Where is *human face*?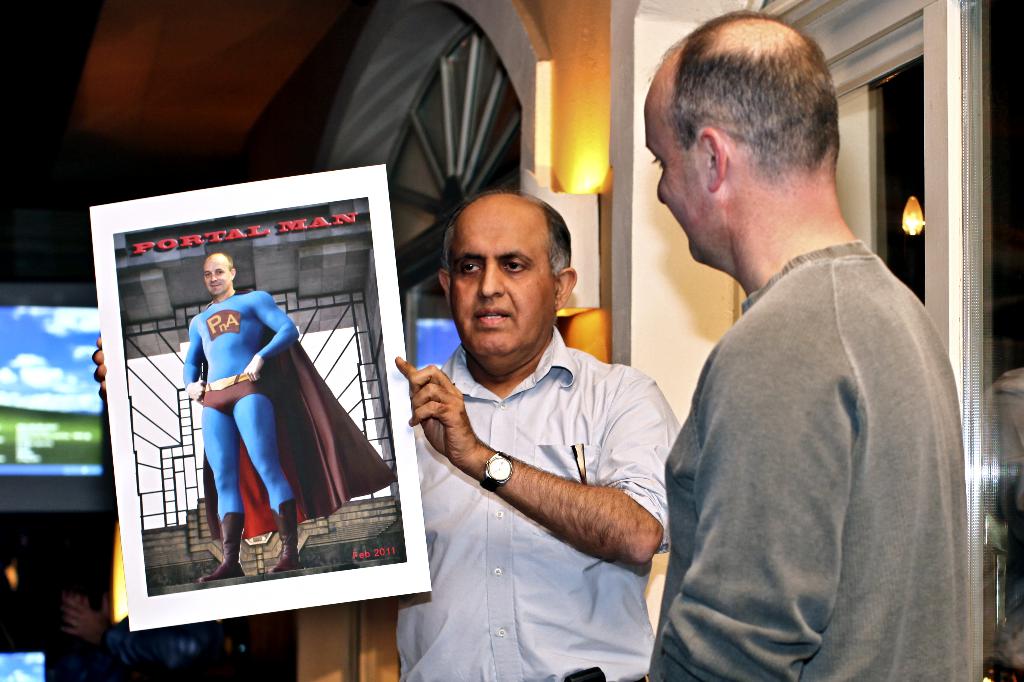
bbox(447, 218, 557, 356).
